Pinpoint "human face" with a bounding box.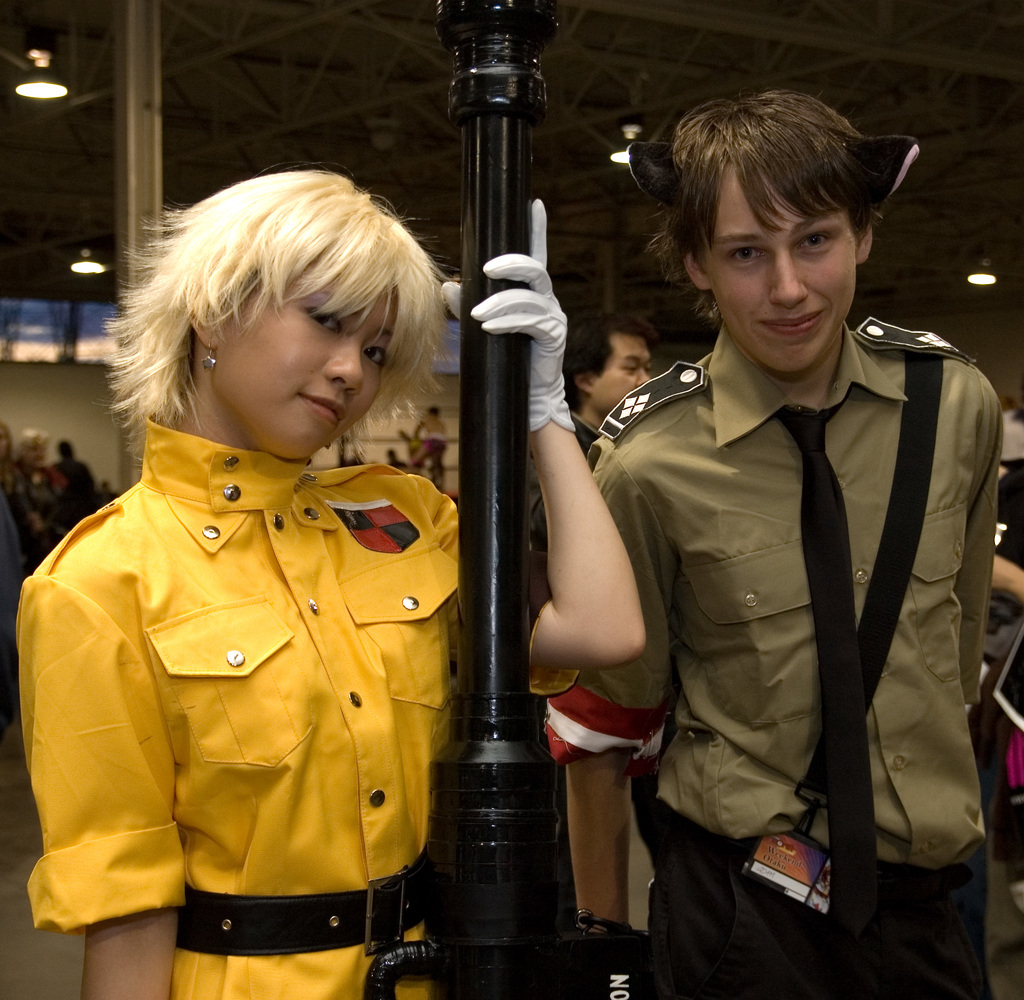
detection(705, 163, 857, 371).
